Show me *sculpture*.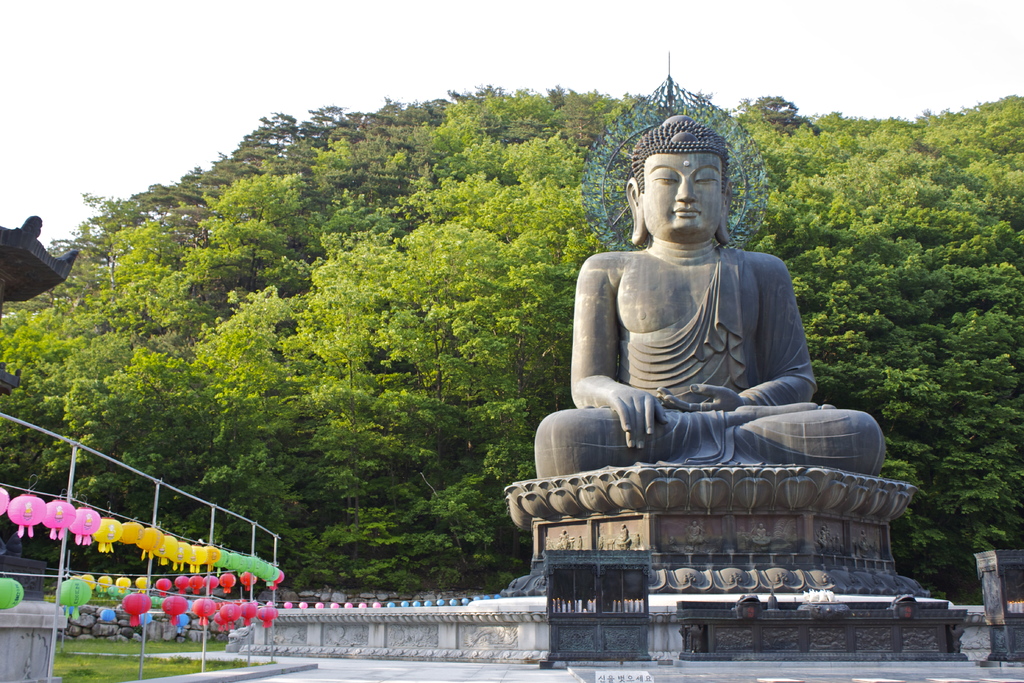
*sculpture* is here: 499:115:922:595.
